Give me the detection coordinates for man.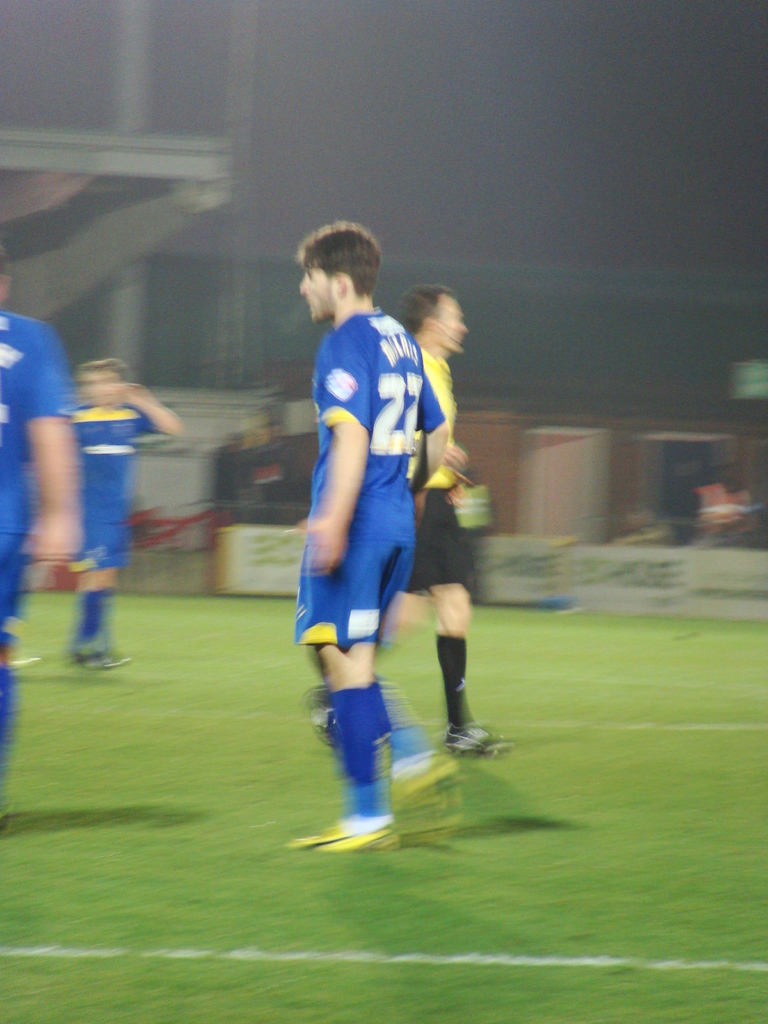
286 222 427 851.
